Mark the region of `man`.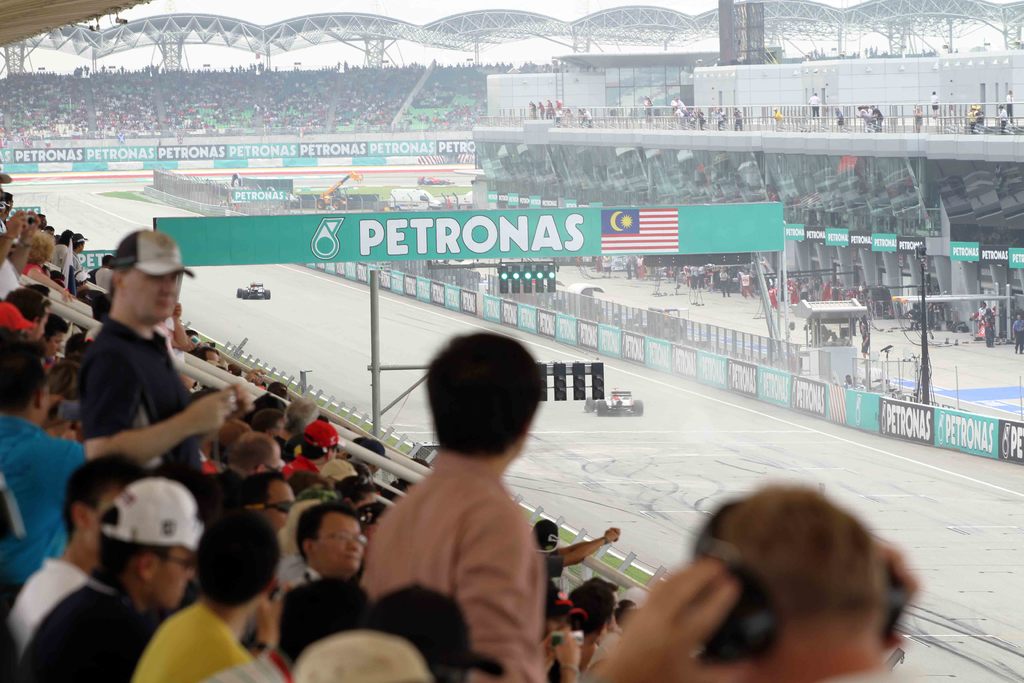
Region: [63, 235, 209, 478].
